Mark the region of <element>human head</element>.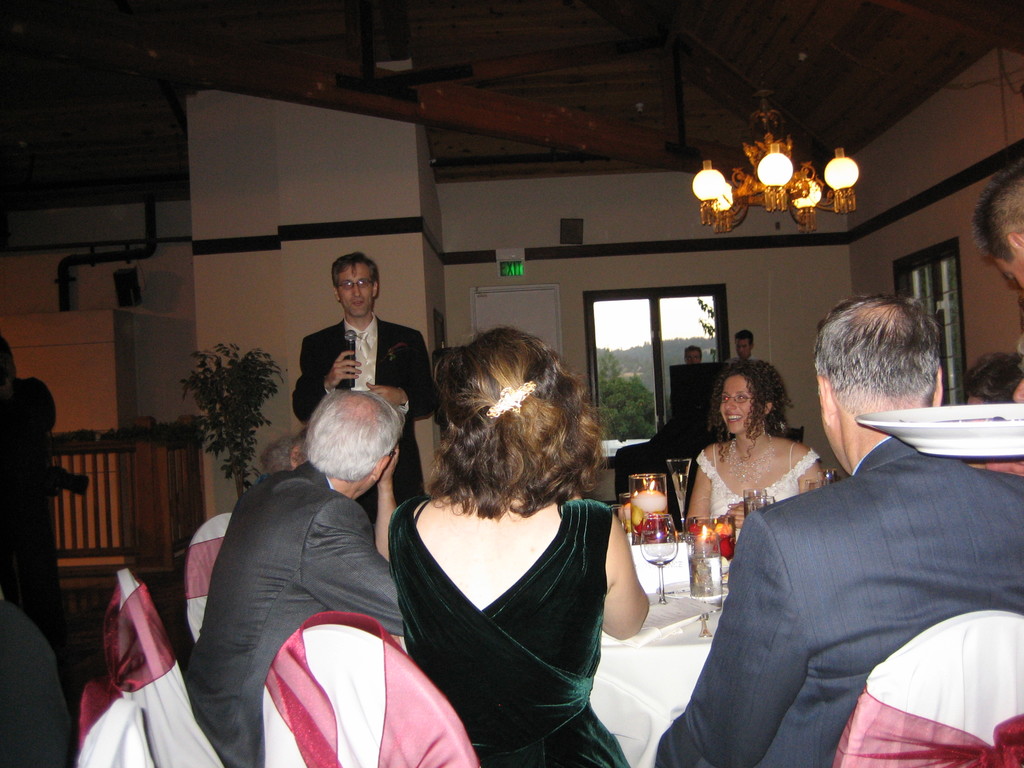
Region: (x1=306, y1=383, x2=412, y2=499).
